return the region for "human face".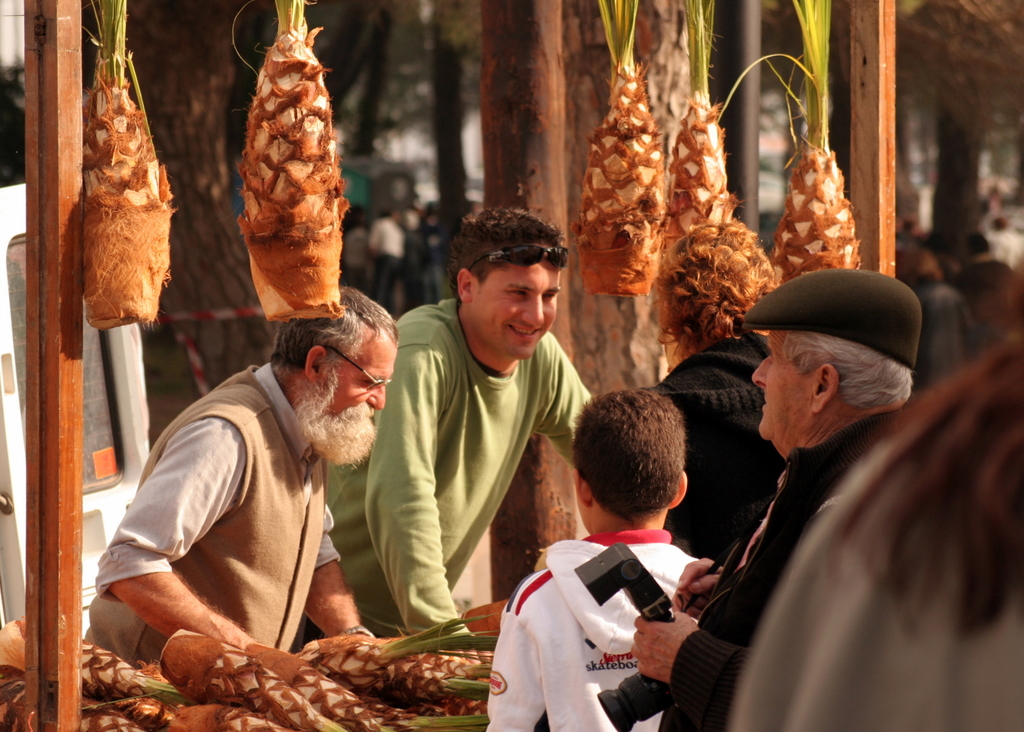
{"x1": 749, "y1": 334, "x2": 809, "y2": 442}.
